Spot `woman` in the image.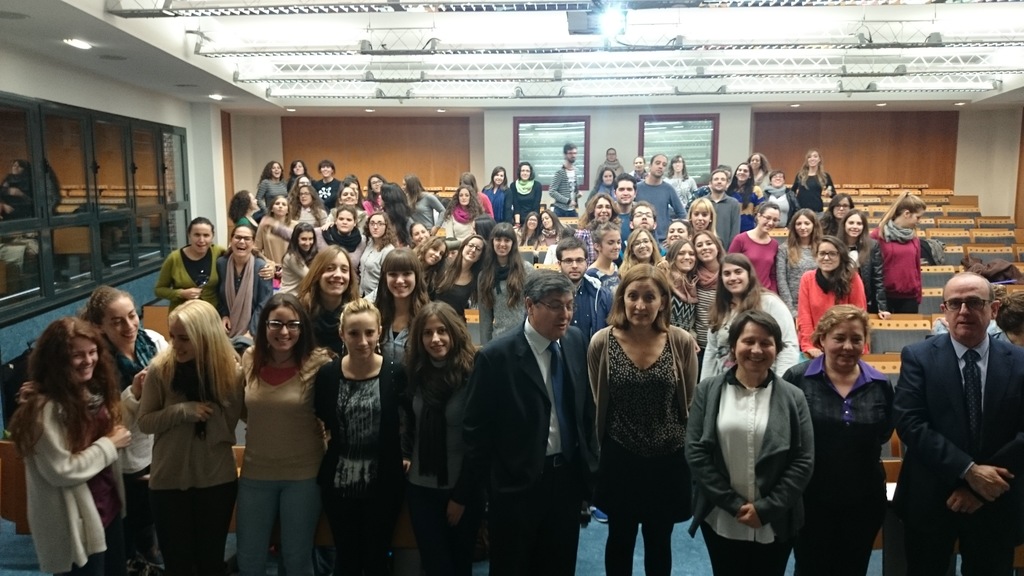
`woman` found at 790, 149, 837, 219.
